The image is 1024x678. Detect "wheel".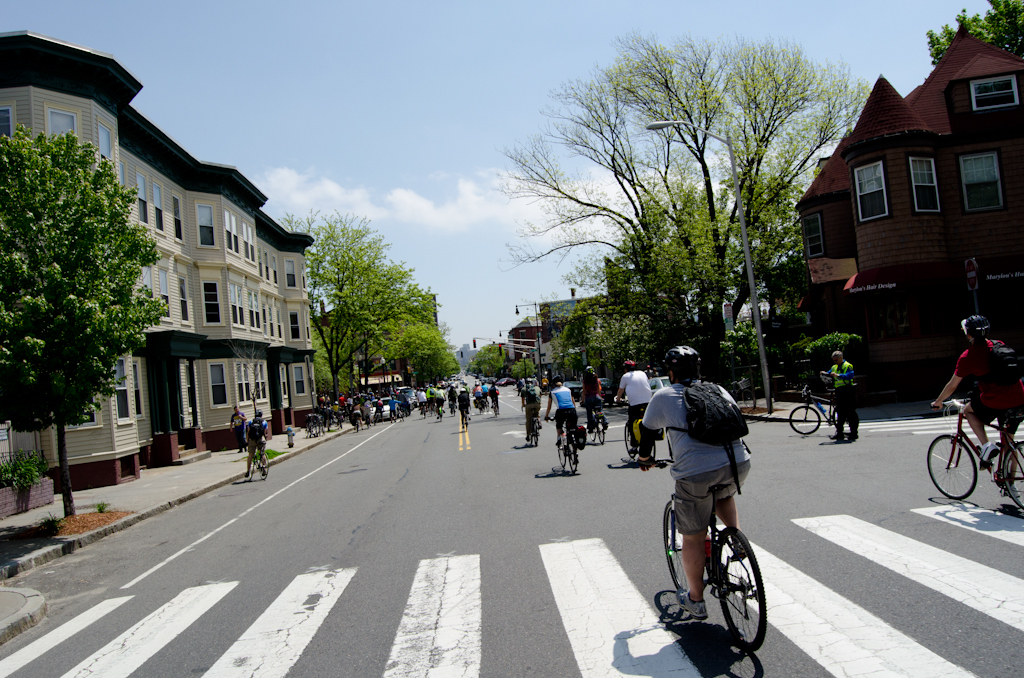
Detection: [x1=354, y1=422, x2=359, y2=434].
